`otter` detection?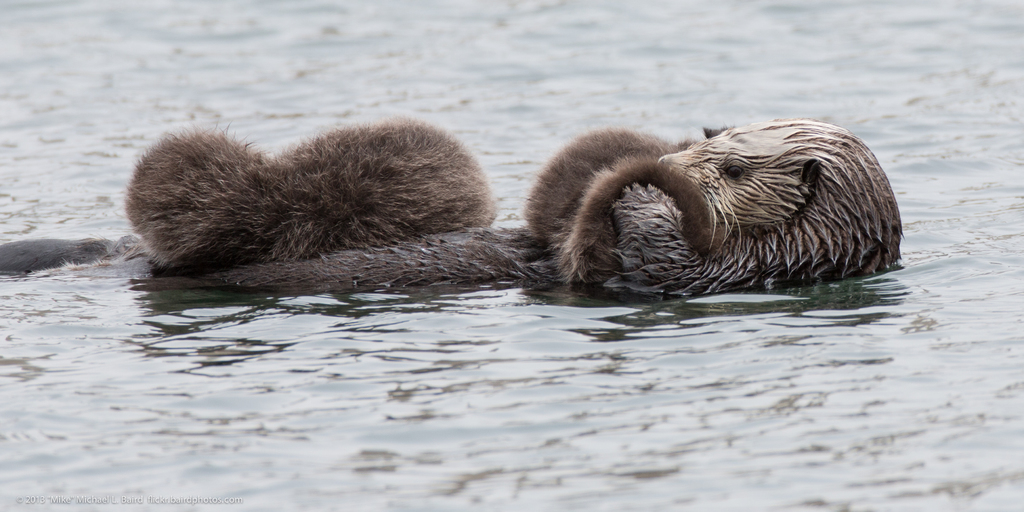
crop(124, 115, 500, 282)
